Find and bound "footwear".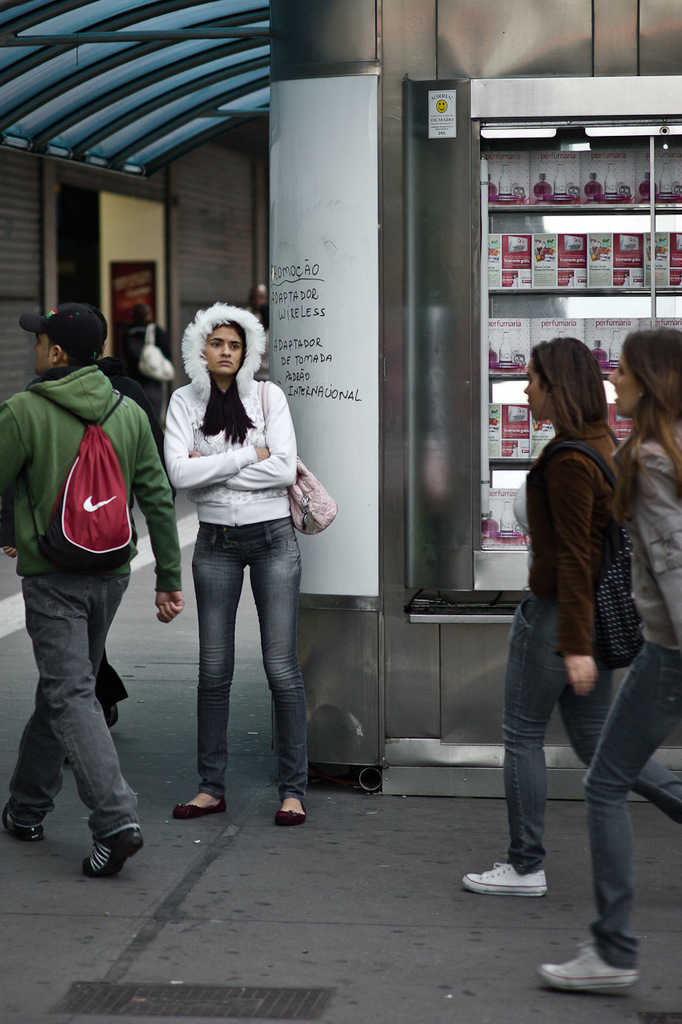
Bound: x1=83 y1=825 x2=142 y2=882.
